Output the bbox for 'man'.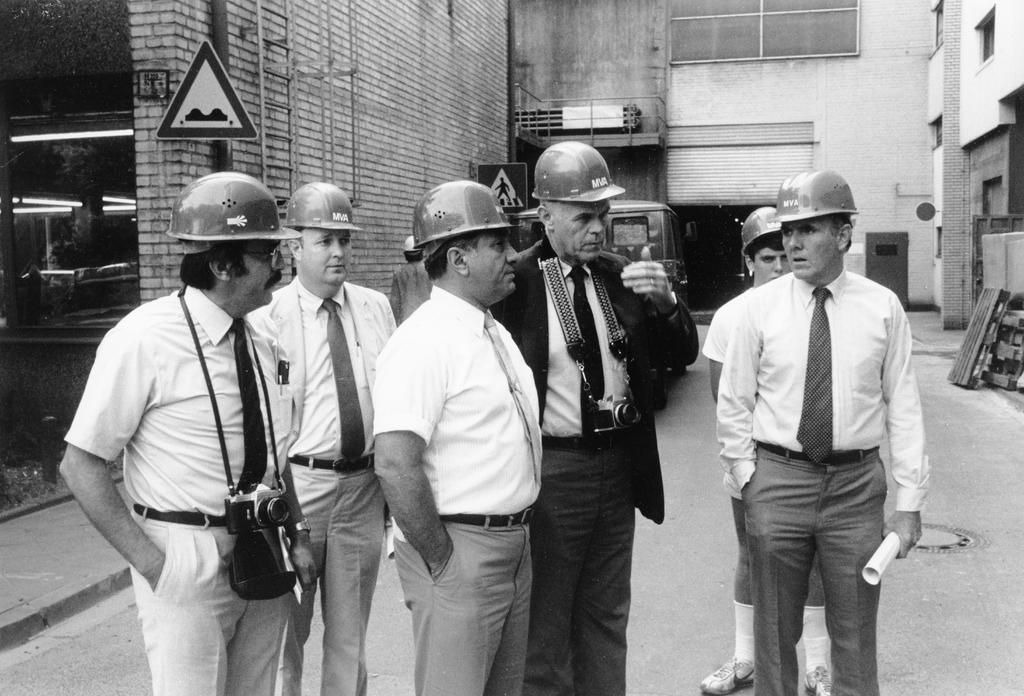
[left=489, top=140, right=694, bottom=692].
